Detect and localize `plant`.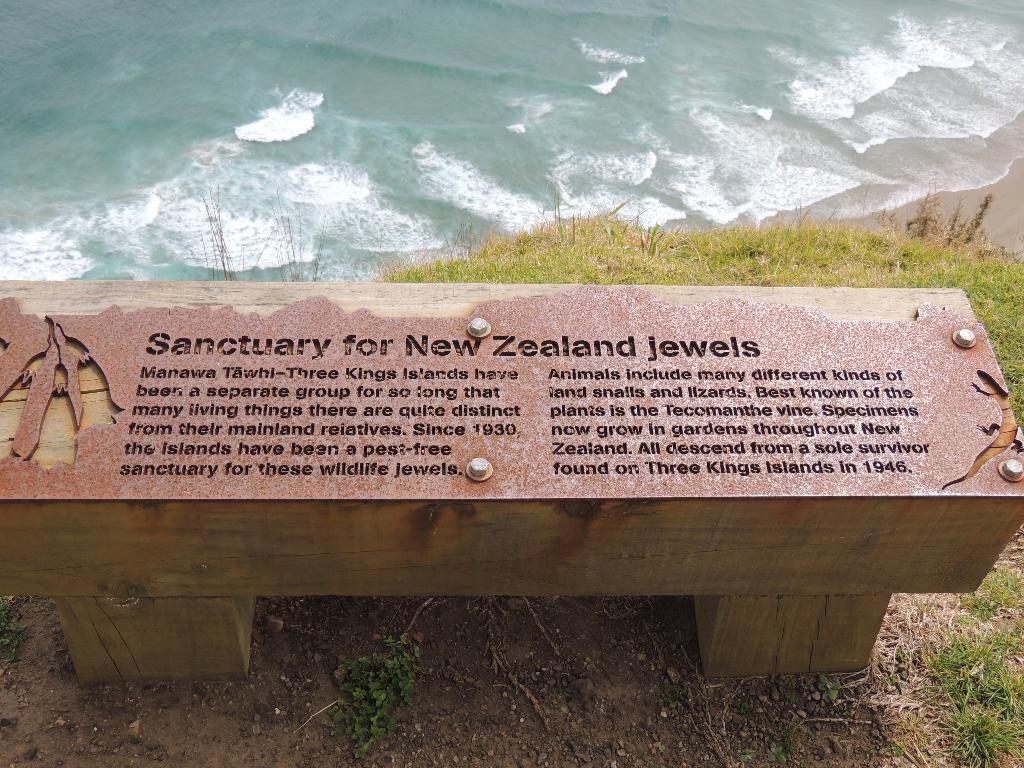
Localized at detection(787, 678, 796, 687).
